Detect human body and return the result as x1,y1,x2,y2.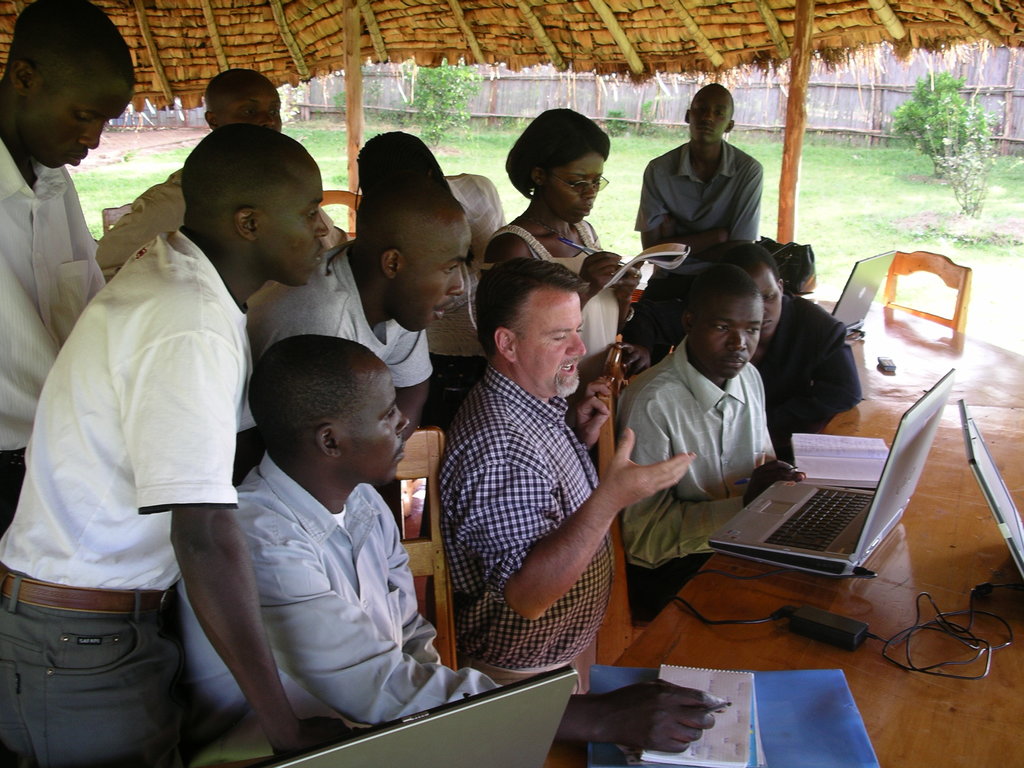
235,173,483,541.
